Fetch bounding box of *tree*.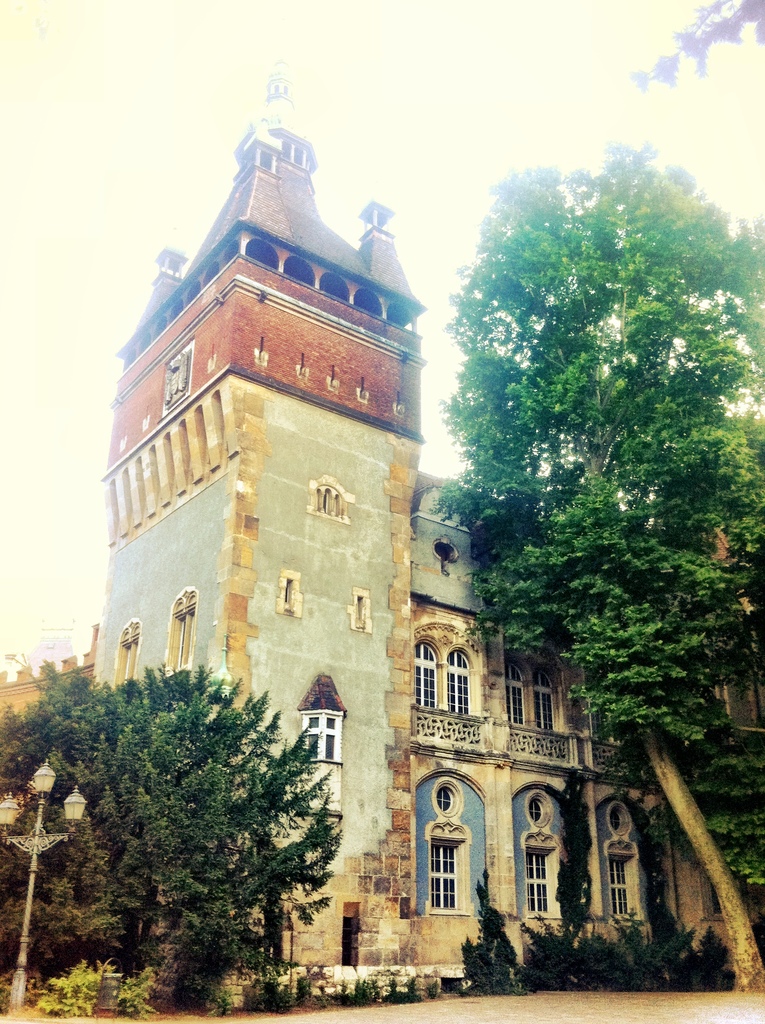
Bbox: [0,650,361,1015].
